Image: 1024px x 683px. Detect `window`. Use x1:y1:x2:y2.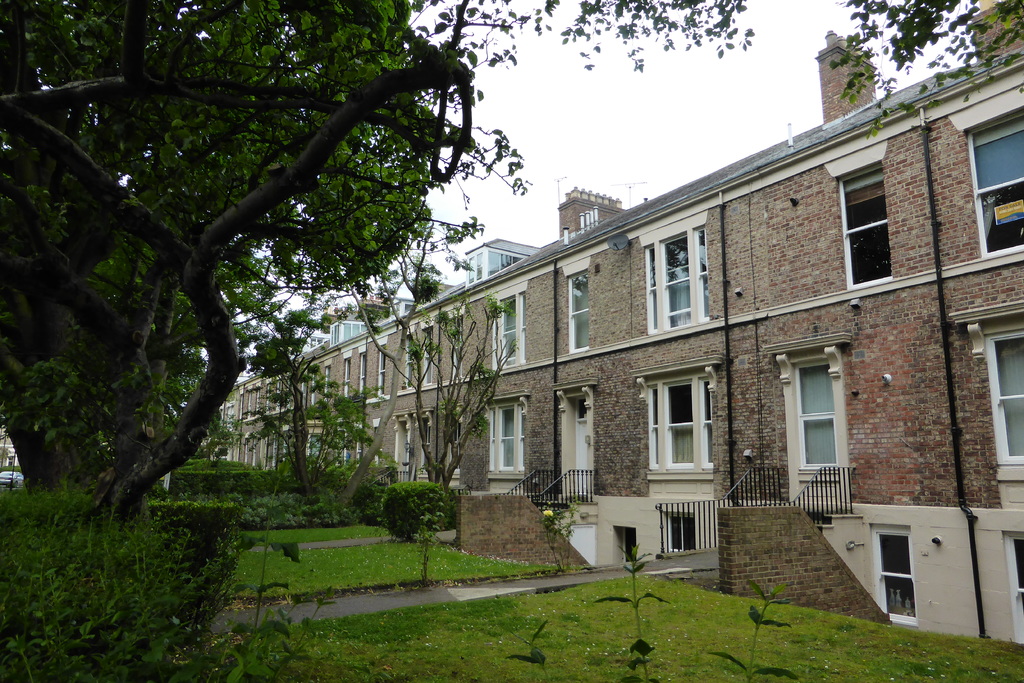
822:136:891:293.
